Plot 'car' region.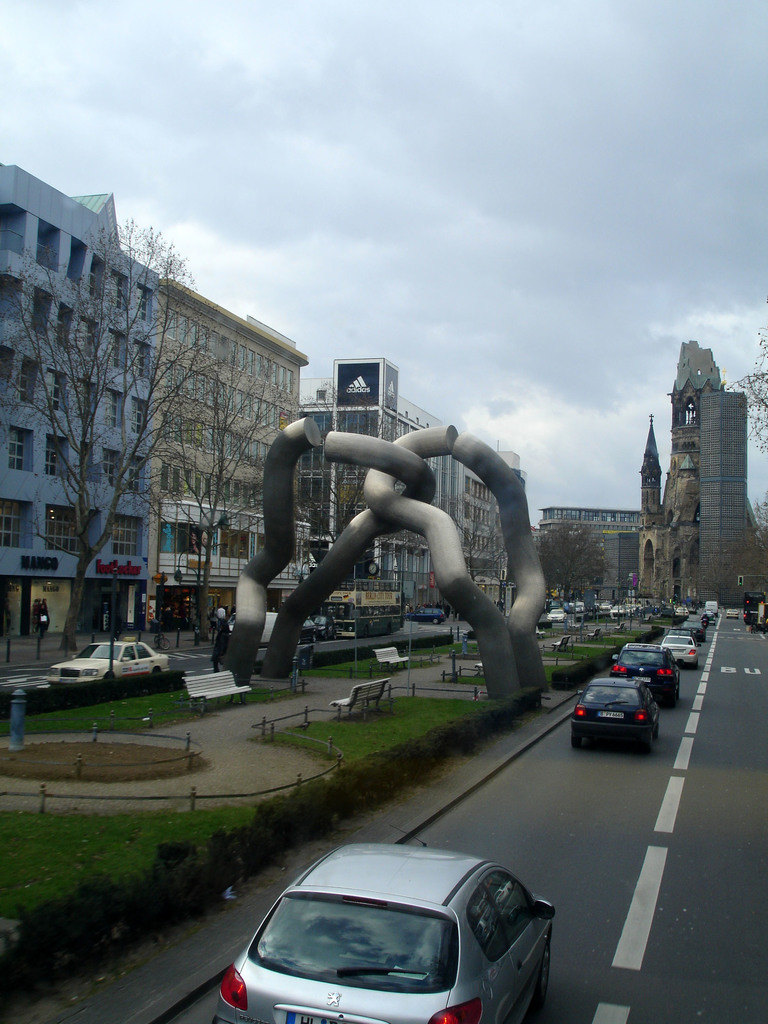
Plotted at 703/607/716/620.
